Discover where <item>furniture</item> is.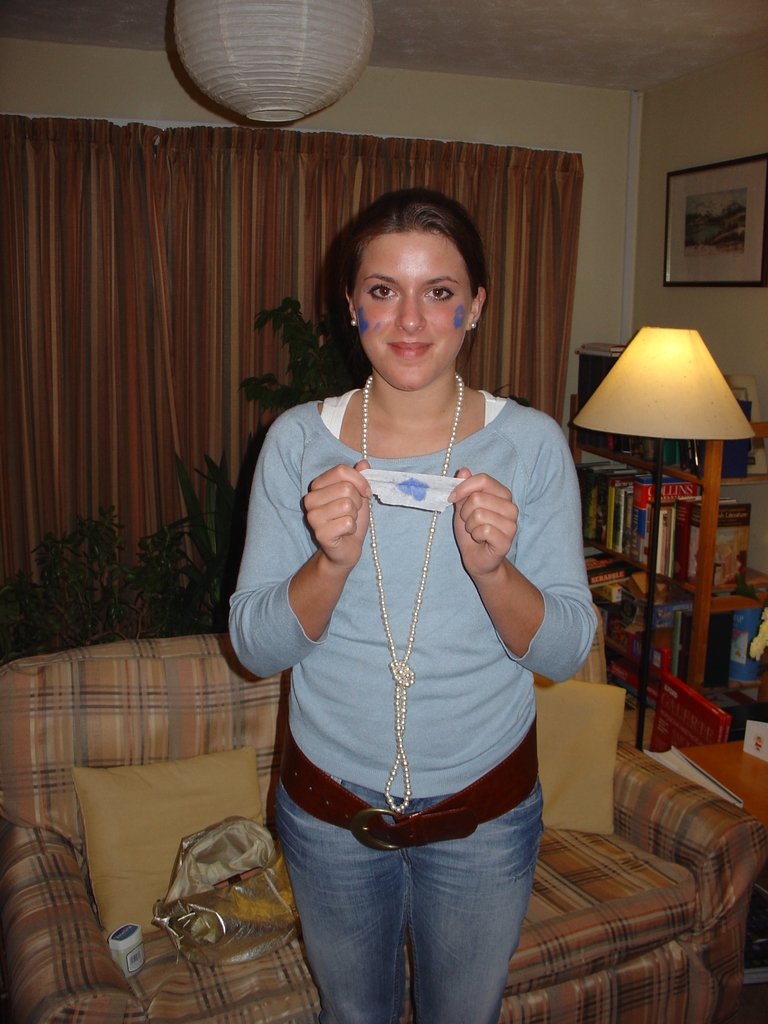
Discovered at (x1=0, y1=598, x2=767, y2=1023).
